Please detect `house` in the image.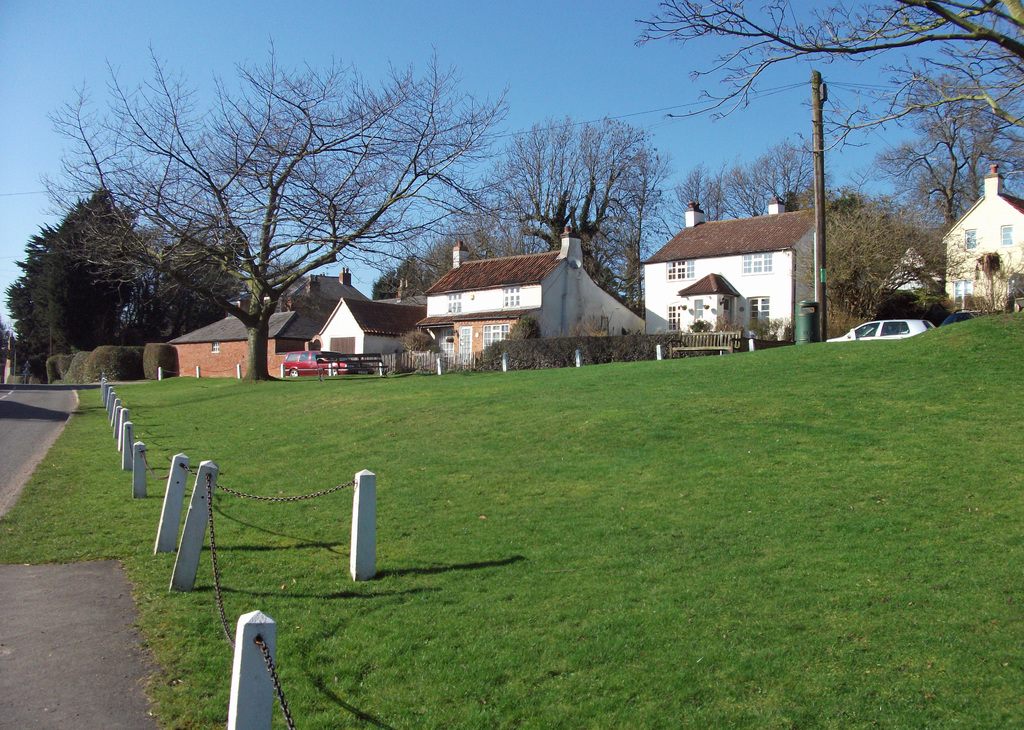
locate(412, 222, 646, 375).
